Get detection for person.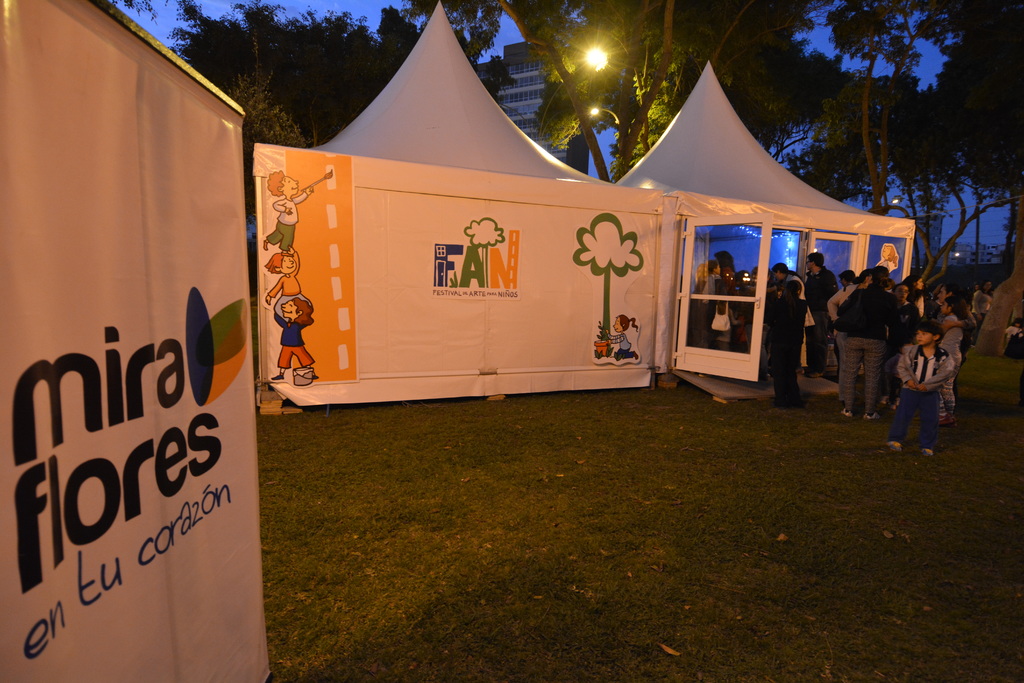
Detection: {"left": 884, "top": 321, "right": 954, "bottom": 454}.
